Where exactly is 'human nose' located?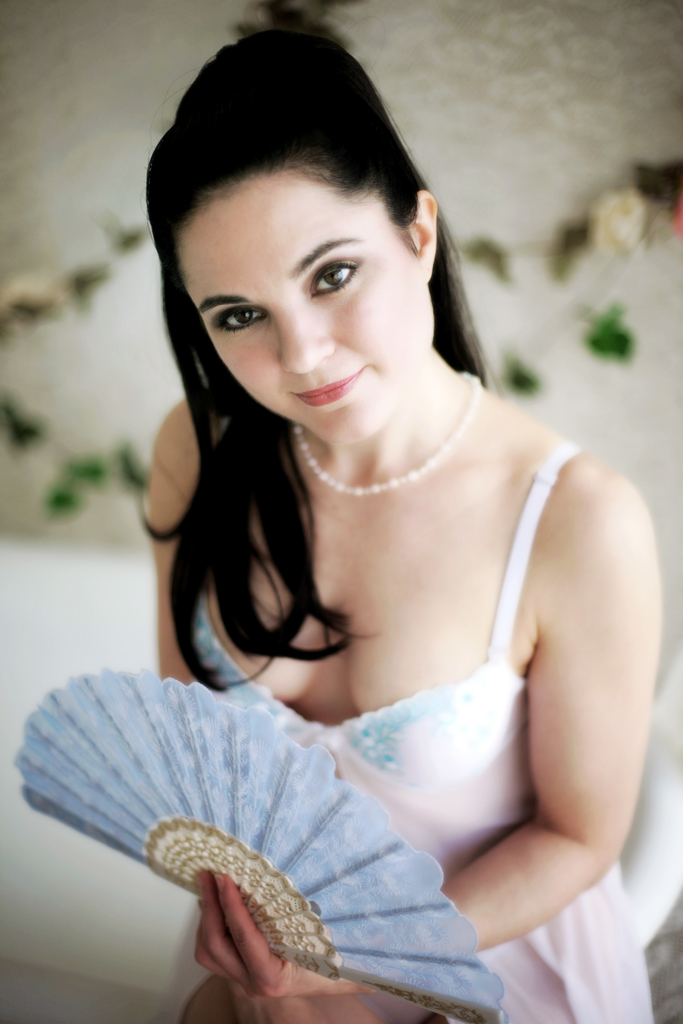
Its bounding box is (274,298,336,373).
